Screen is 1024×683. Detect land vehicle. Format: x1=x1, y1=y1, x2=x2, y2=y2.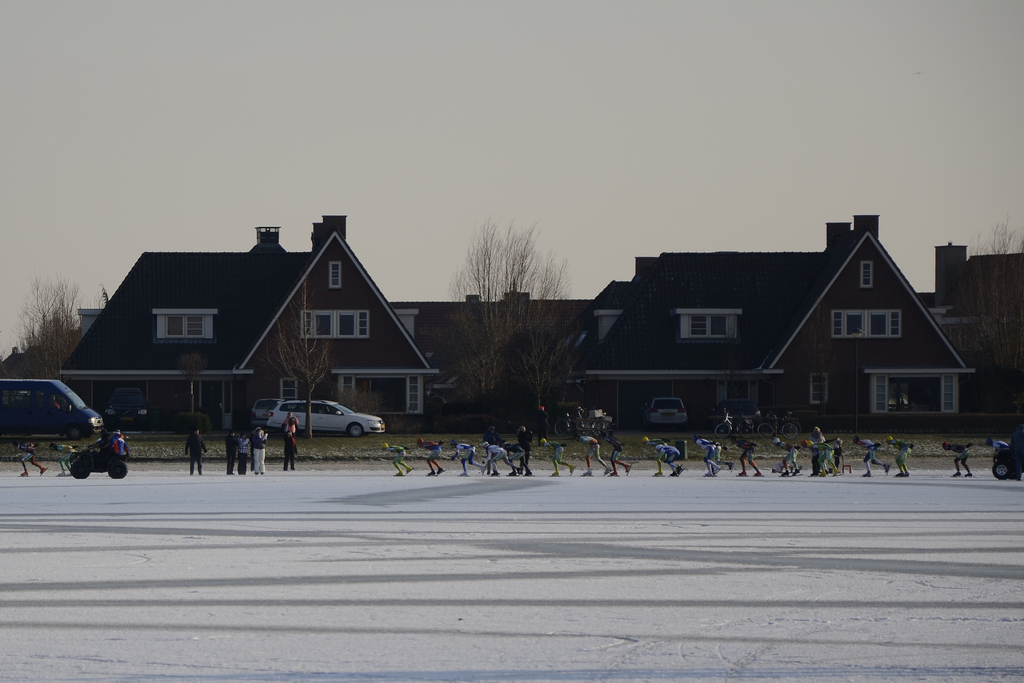
x1=650, y1=397, x2=688, y2=429.
